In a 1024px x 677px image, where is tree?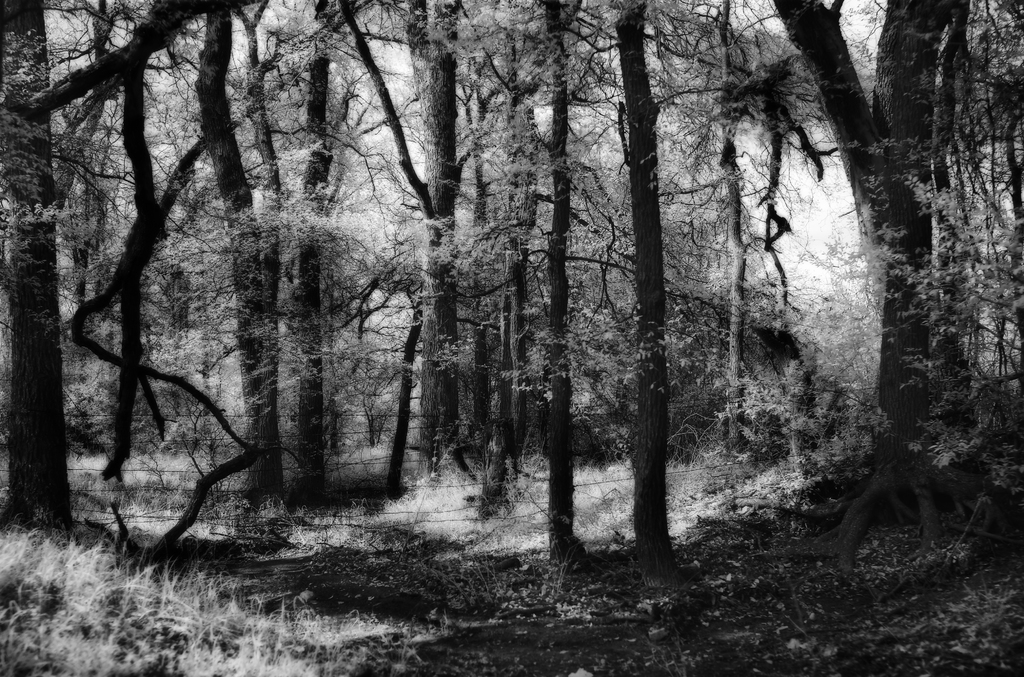
box(418, 0, 714, 607).
